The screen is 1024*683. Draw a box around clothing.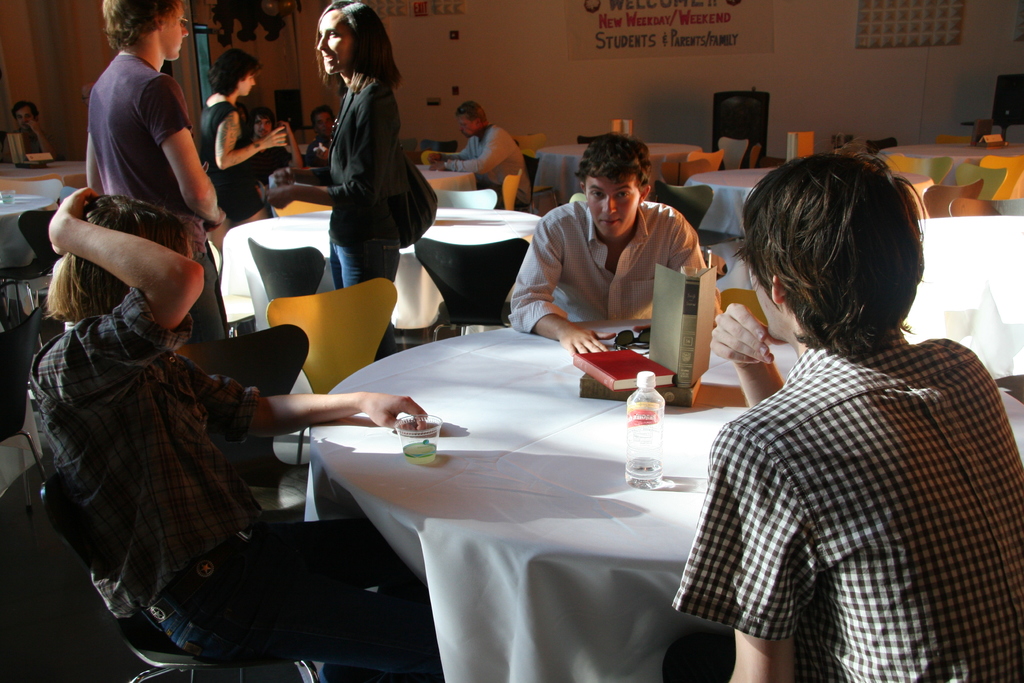
locate(79, 45, 206, 342).
